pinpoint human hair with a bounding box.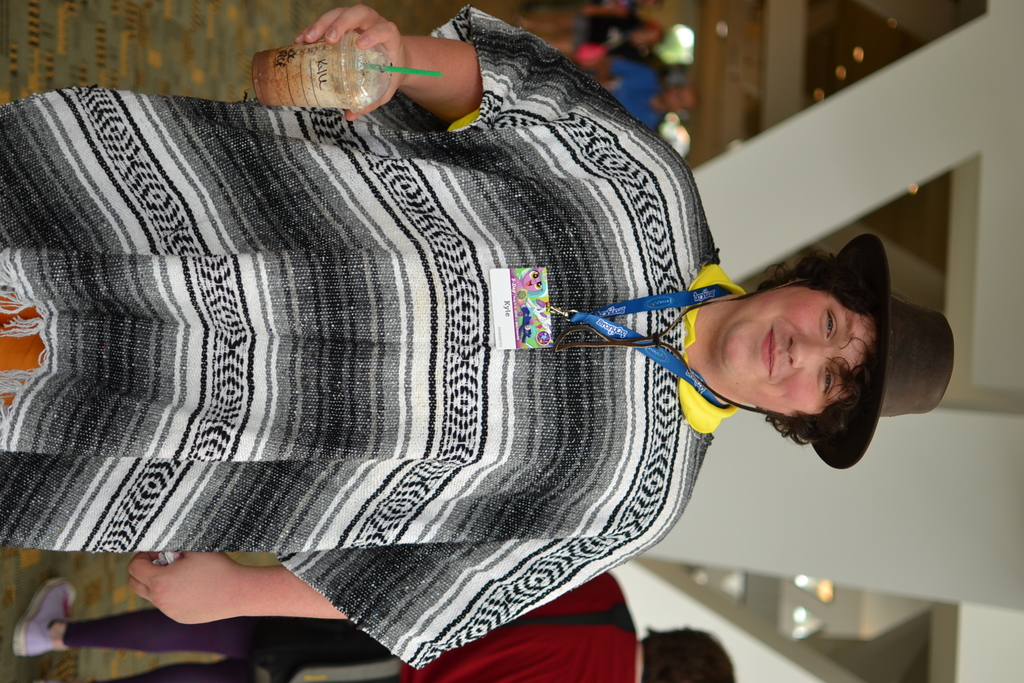
[645, 627, 734, 682].
